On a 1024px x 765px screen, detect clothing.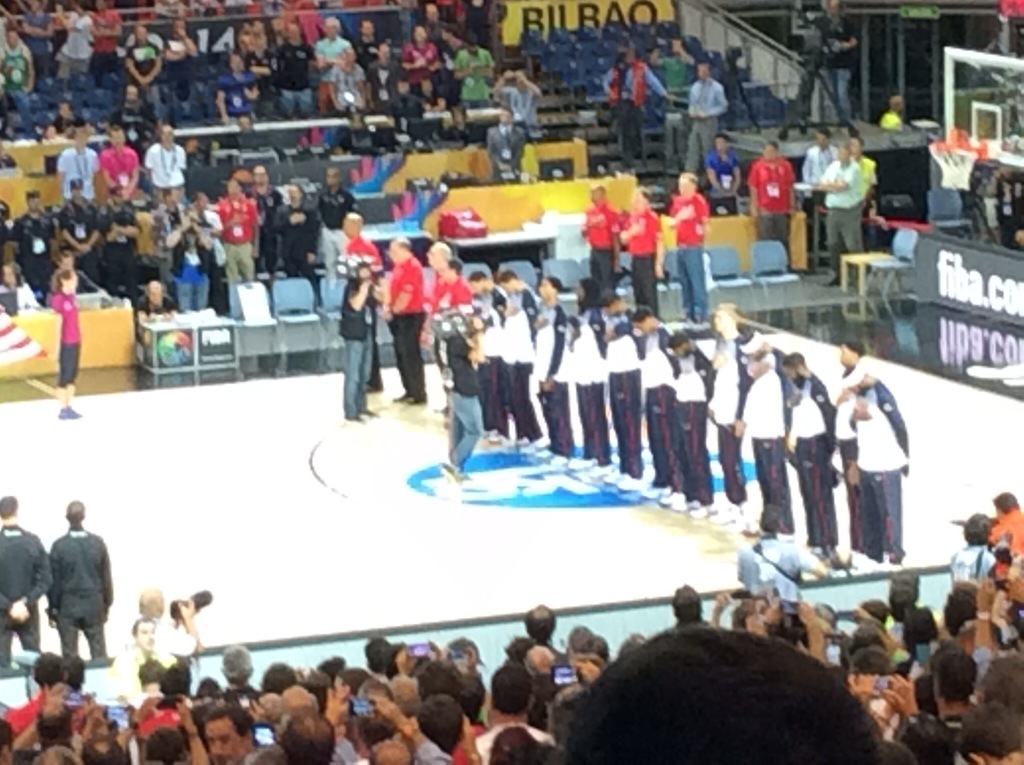
[x1=690, y1=81, x2=731, y2=119].
